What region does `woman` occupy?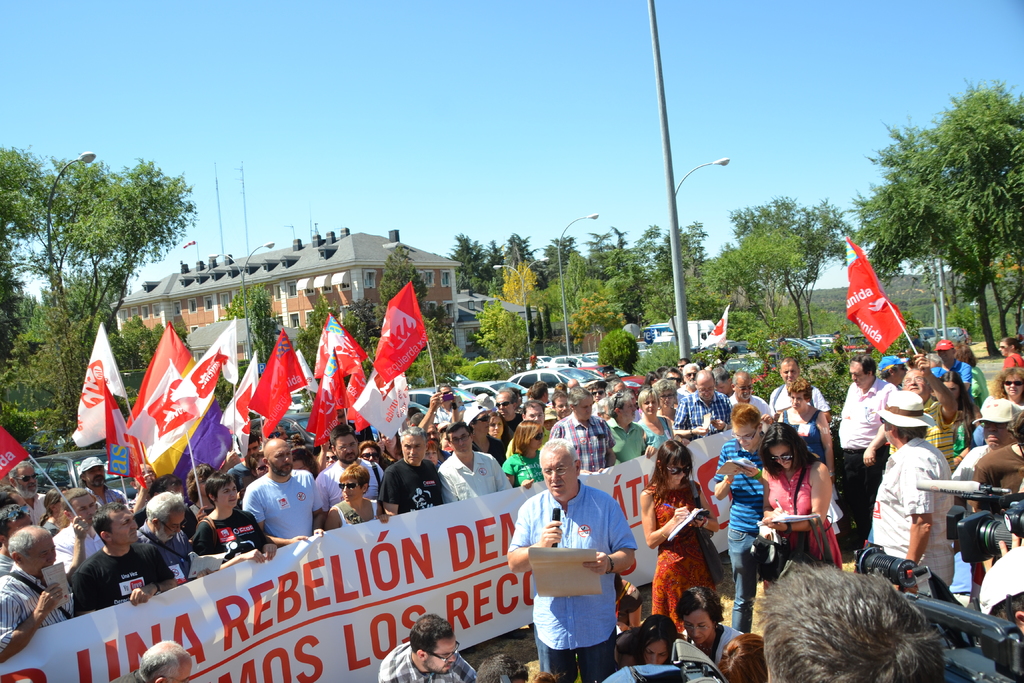
(x1=951, y1=343, x2=987, y2=406).
